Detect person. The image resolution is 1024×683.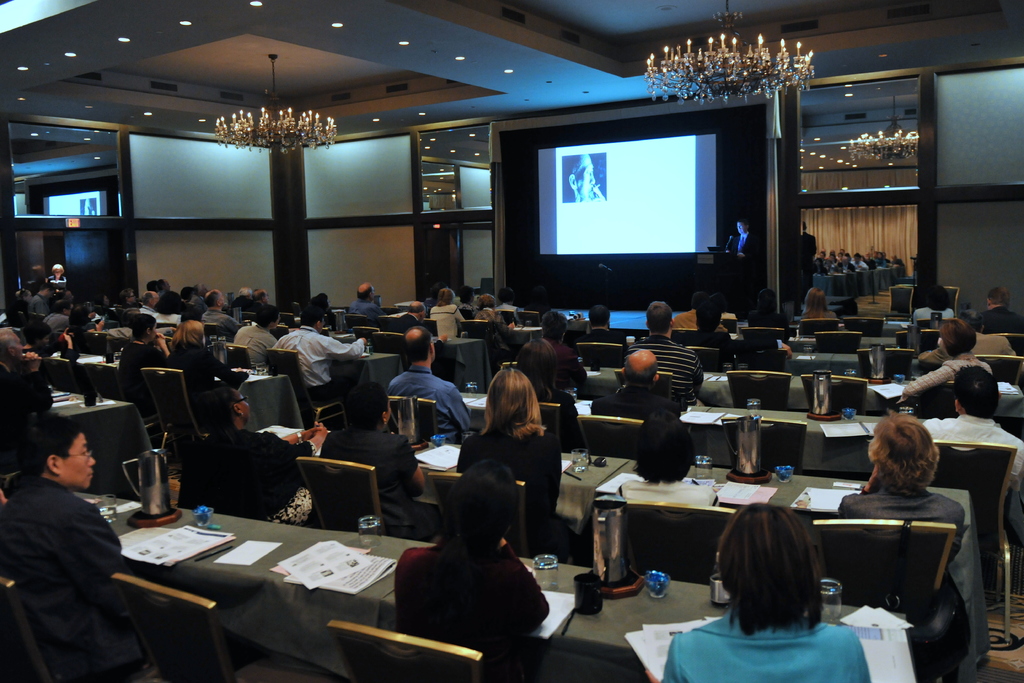
(978, 286, 1021, 332).
